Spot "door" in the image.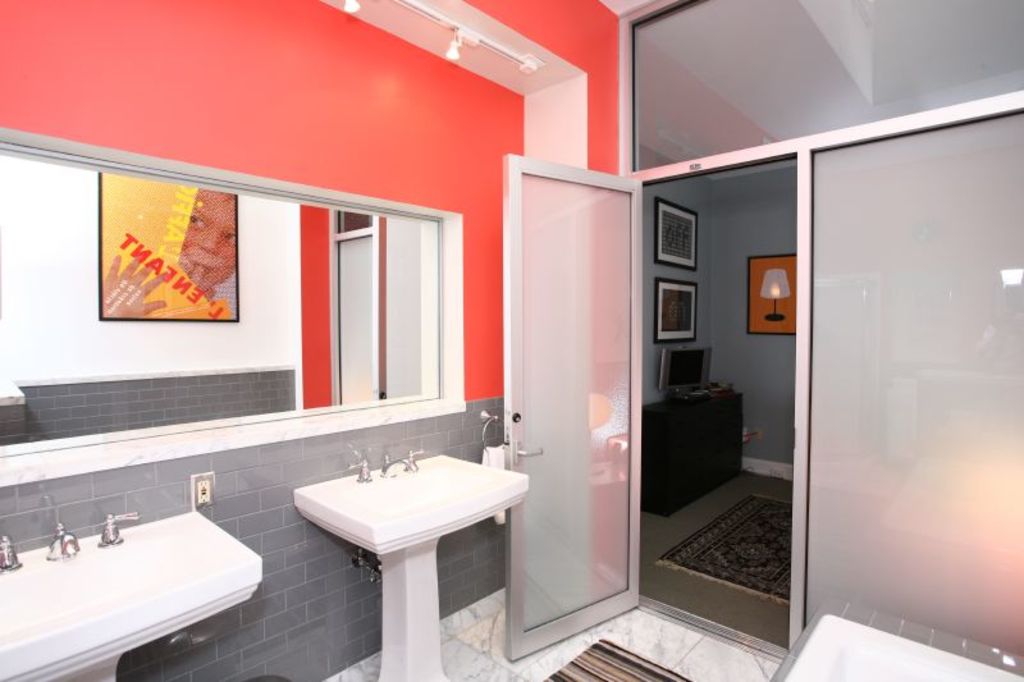
"door" found at bbox(498, 99, 677, 609).
